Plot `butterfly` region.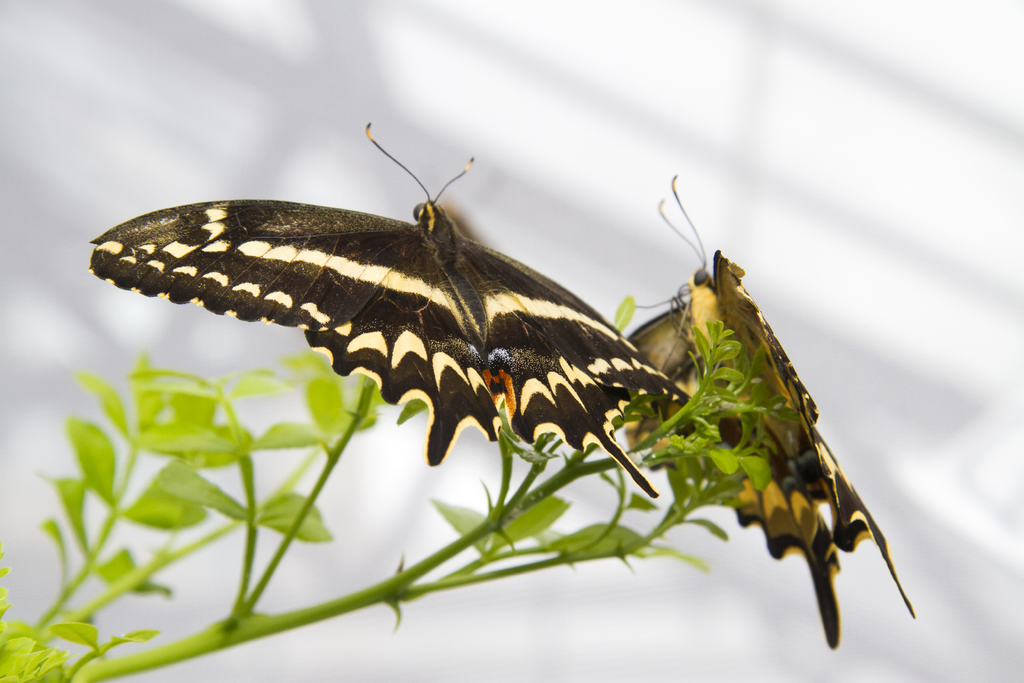
Plotted at box(78, 133, 696, 483).
